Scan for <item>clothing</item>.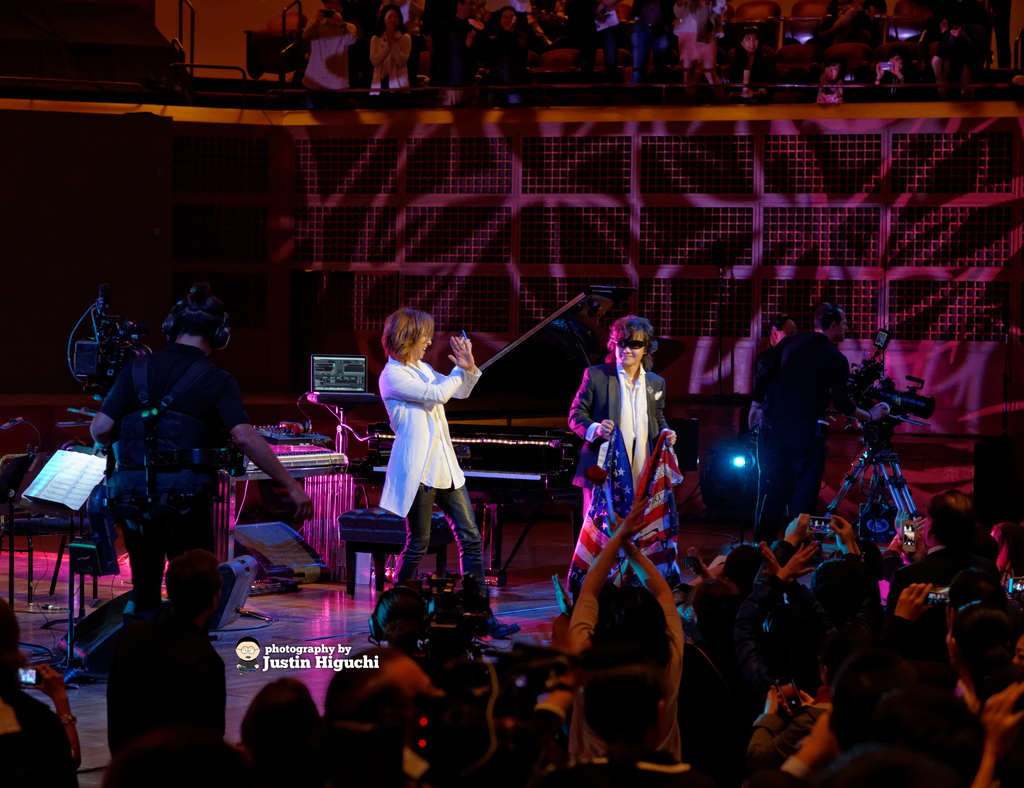
Scan result: <region>919, 33, 958, 89</region>.
